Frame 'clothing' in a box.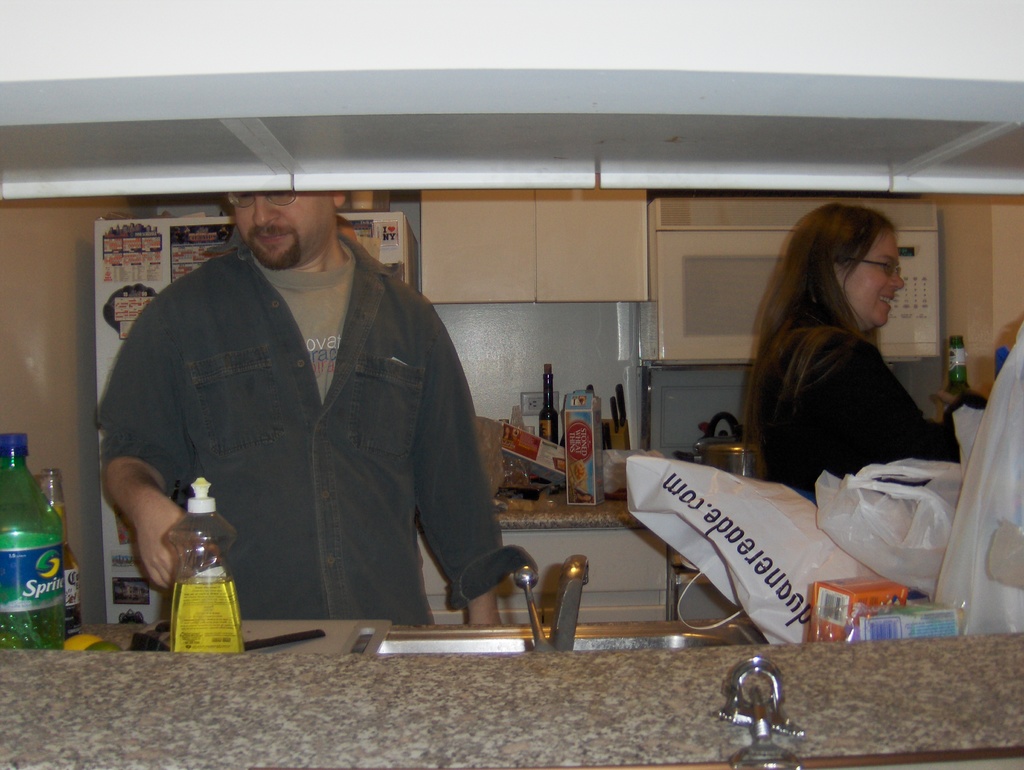
93 234 513 628.
